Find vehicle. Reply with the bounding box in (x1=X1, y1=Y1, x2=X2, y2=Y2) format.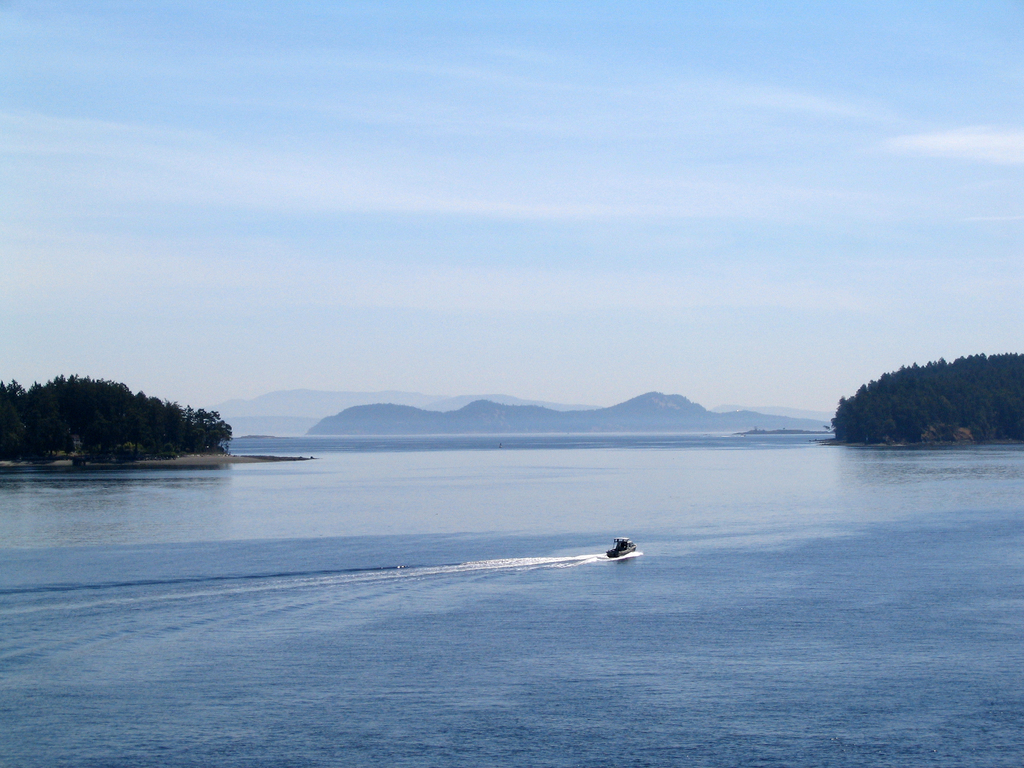
(x1=605, y1=536, x2=636, y2=557).
